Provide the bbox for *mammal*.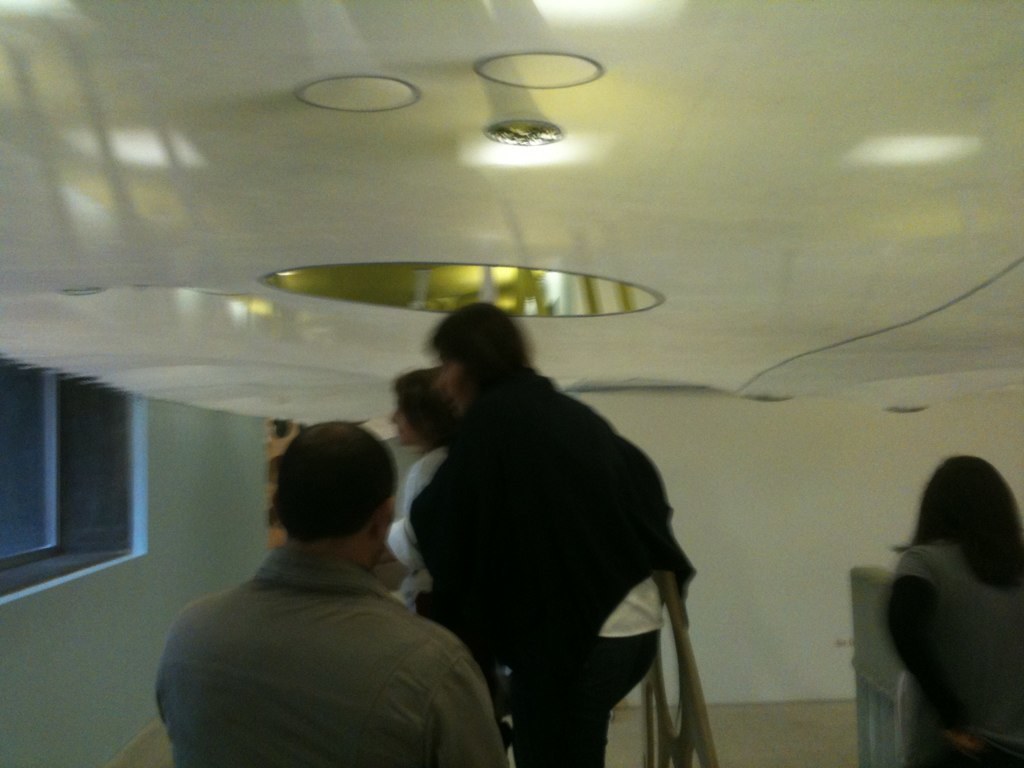
395,369,452,595.
